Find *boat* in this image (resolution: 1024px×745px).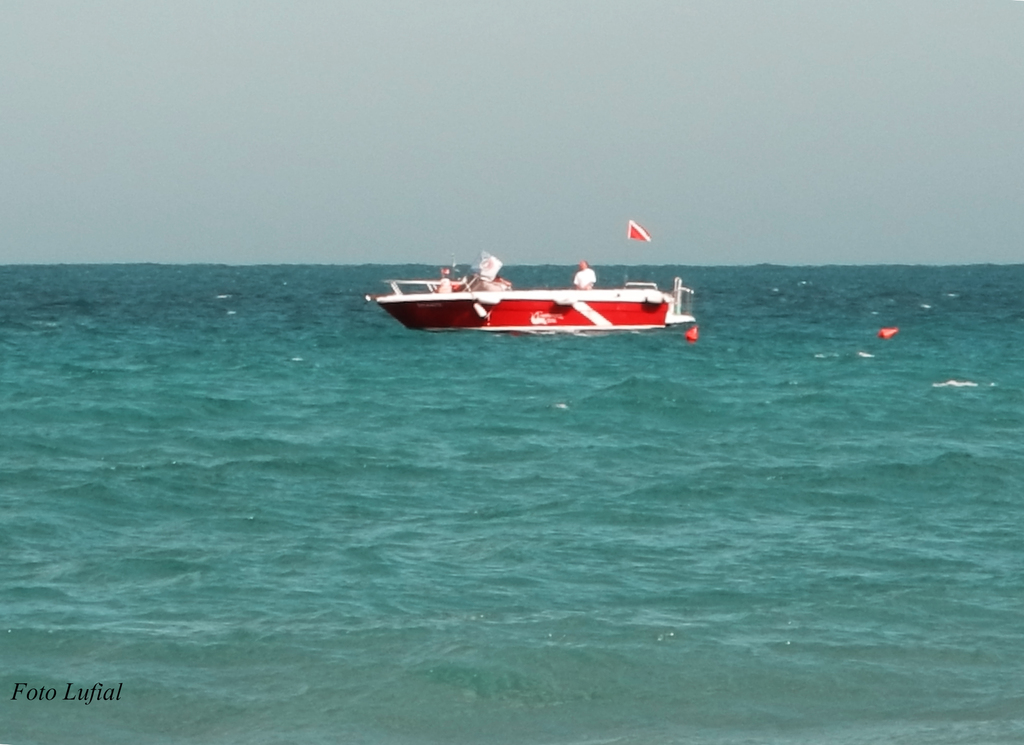
<region>378, 234, 694, 340</region>.
